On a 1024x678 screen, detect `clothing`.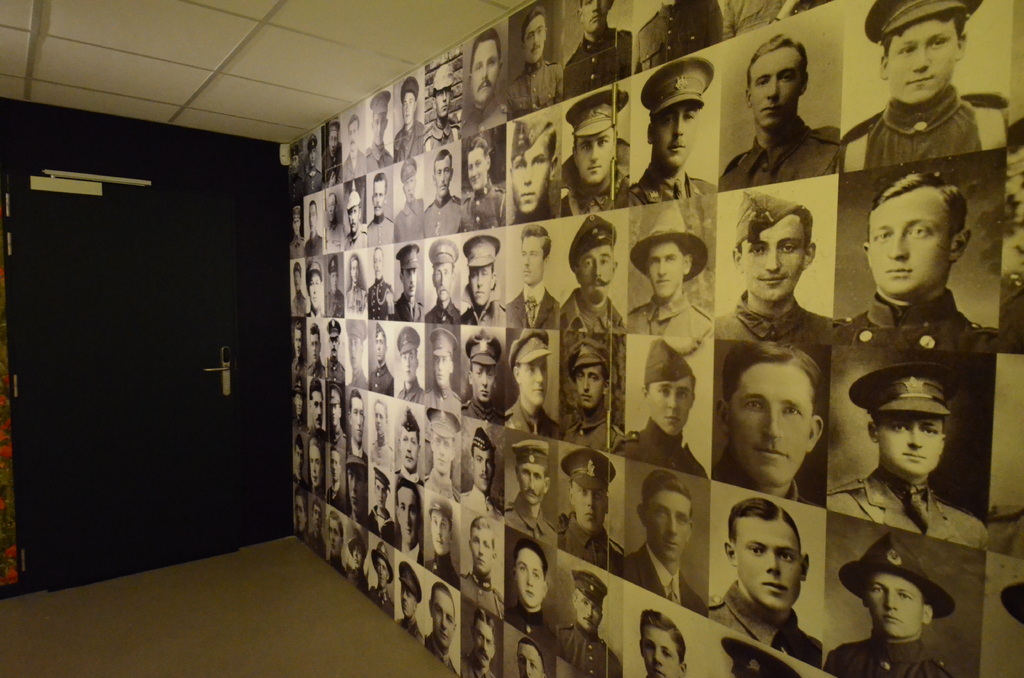
detection(364, 139, 391, 174).
